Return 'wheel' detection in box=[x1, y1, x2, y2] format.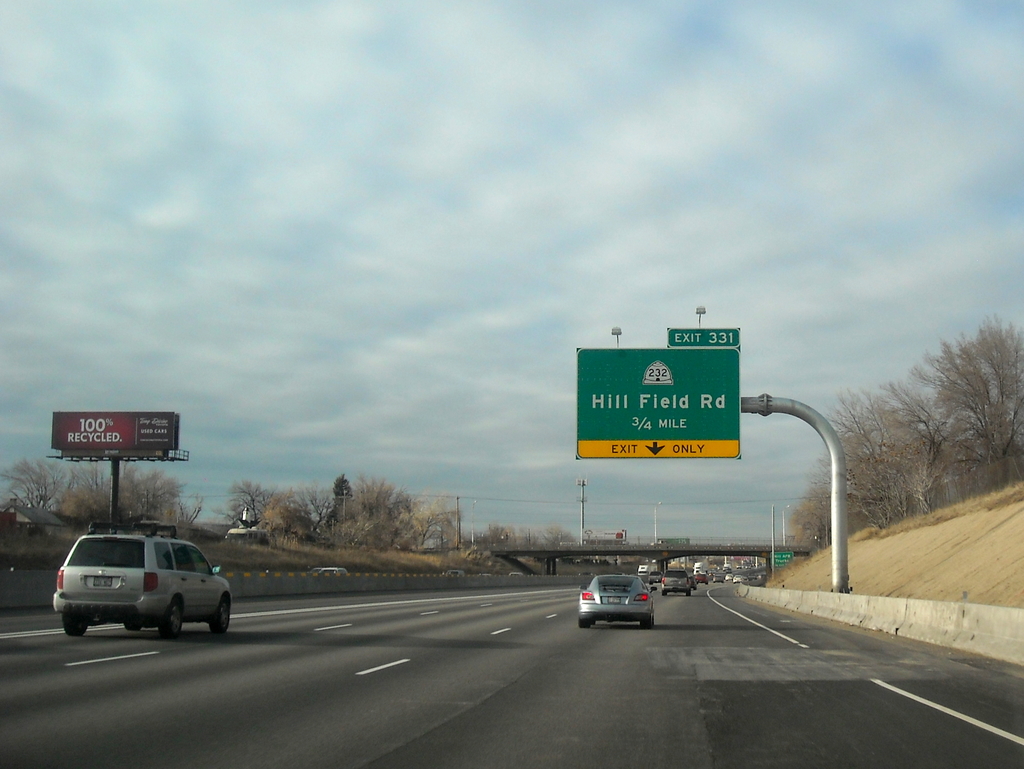
box=[639, 612, 652, 627].
